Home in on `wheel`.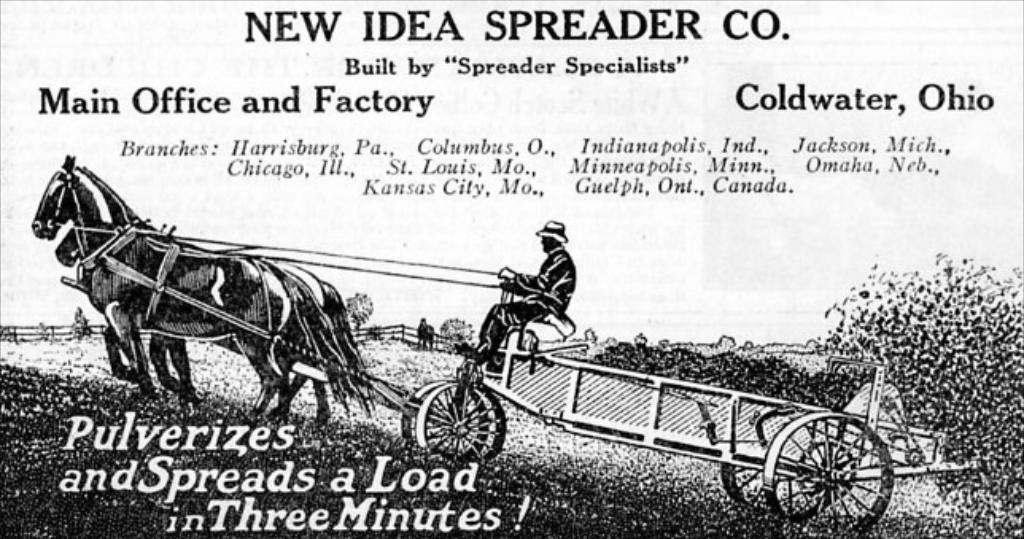
Homed in at <box>415,367,498,456</box>.
